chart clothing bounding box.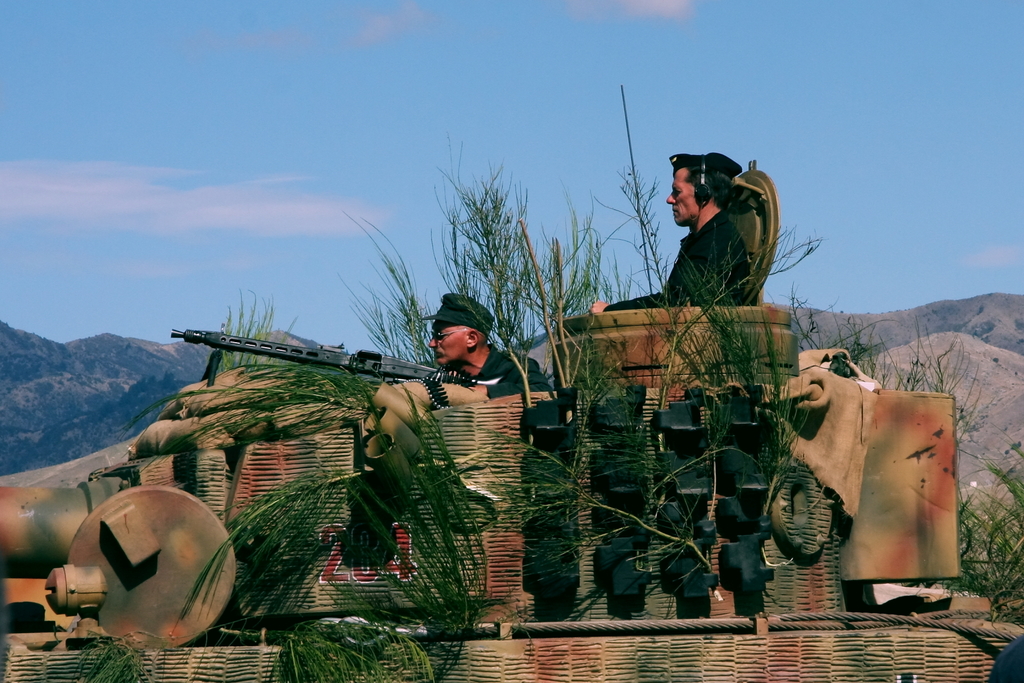
Charted: pyautogui.locateOnScreen(424, 343, 560, 393).
